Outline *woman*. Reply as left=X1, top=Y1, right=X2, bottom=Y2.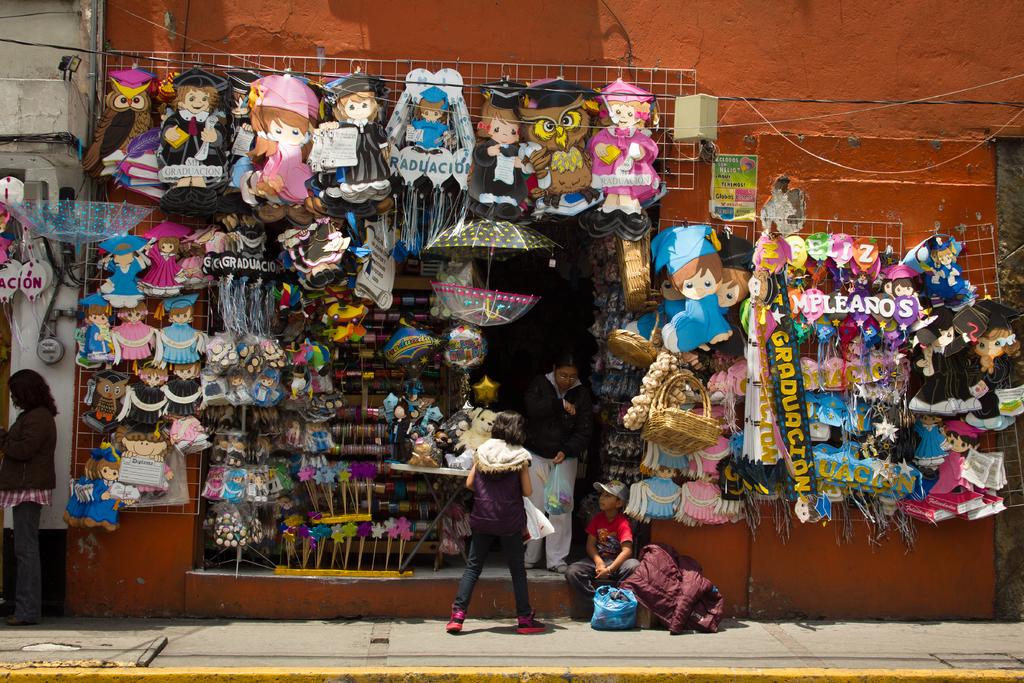
left=524, top=351, right=597, bottom=573.
